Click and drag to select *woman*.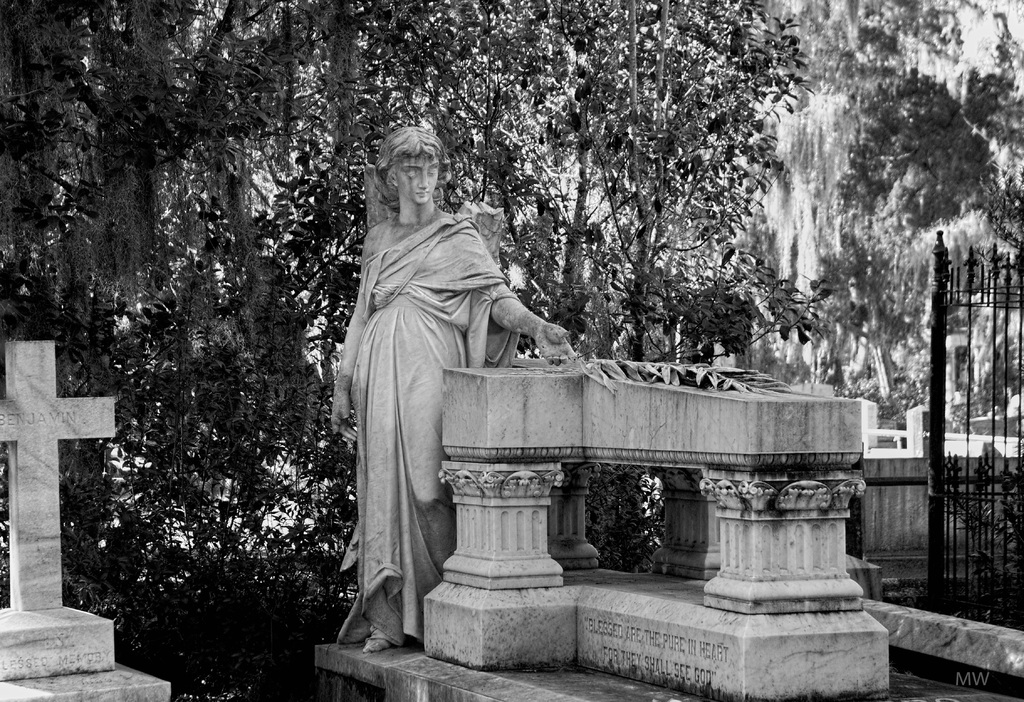
Selection: 320, 120, 539, 658.
